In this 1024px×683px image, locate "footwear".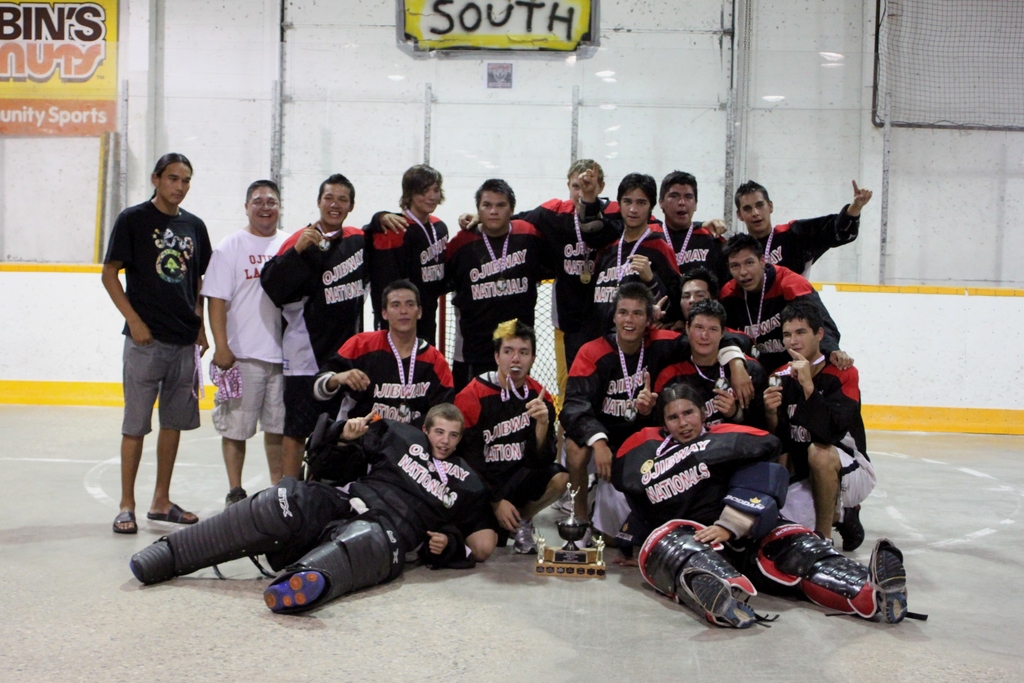
Bounding box: [136, 537, 179, 584].
